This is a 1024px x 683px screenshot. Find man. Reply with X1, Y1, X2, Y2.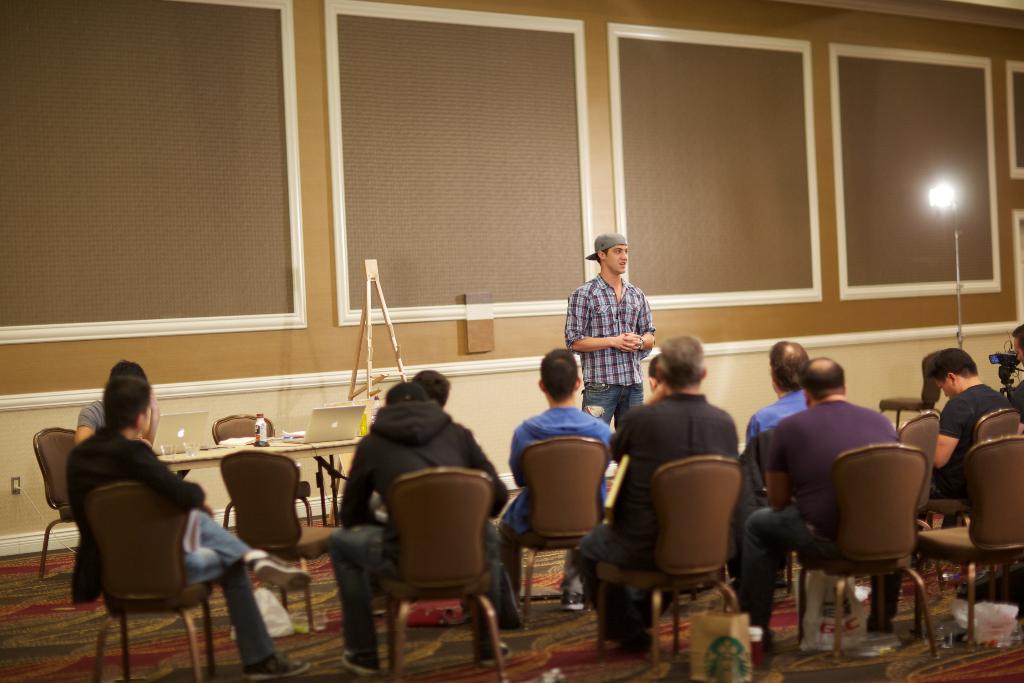
570, 331, 744, 651.
